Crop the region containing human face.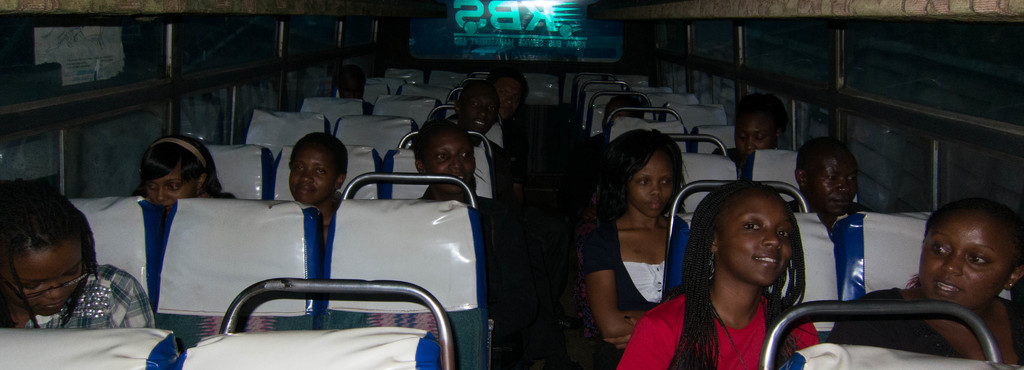
Crop region: x1=339 y1=72 x2=364 y2=100.
